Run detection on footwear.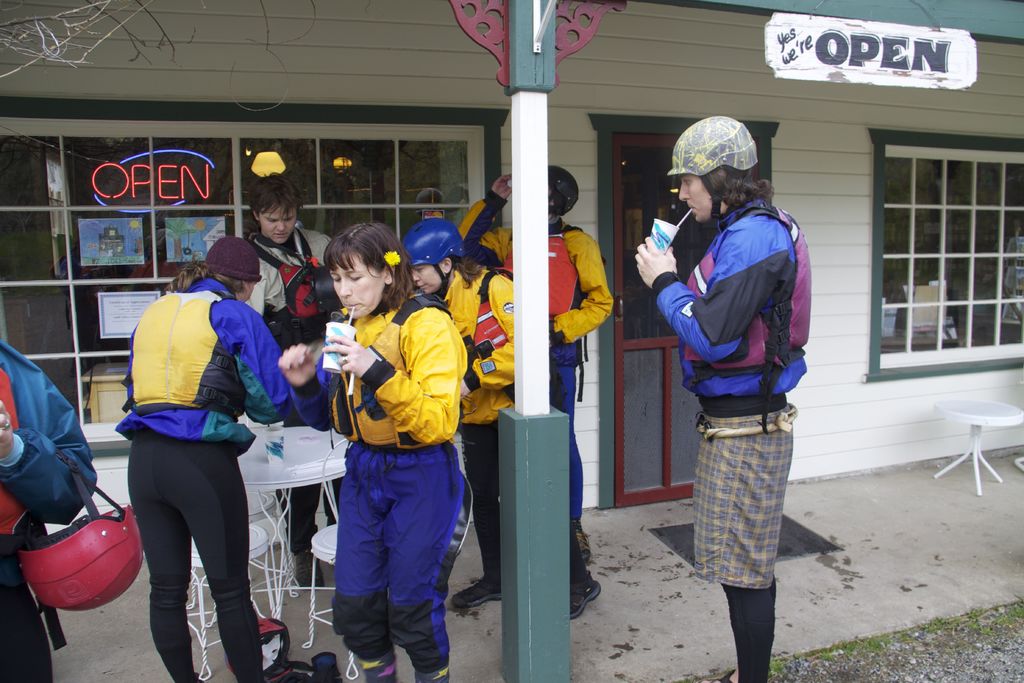
Result: (x1=570, y1=577, x2=602, y2=616).
